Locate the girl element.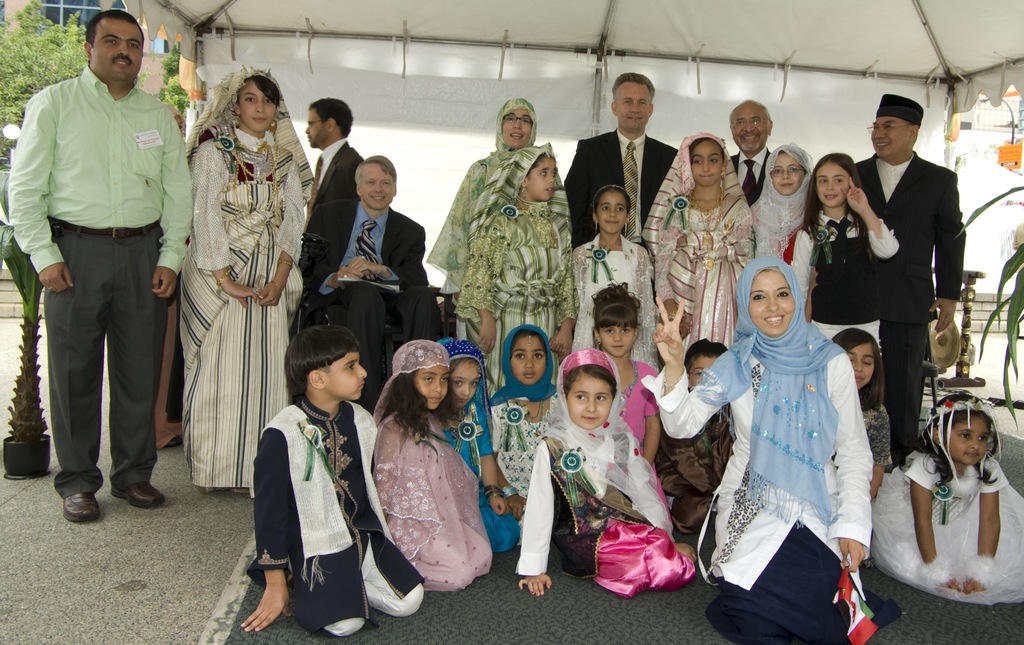
Element bbox: [left=751, top=142, right=815, bottom=264].
